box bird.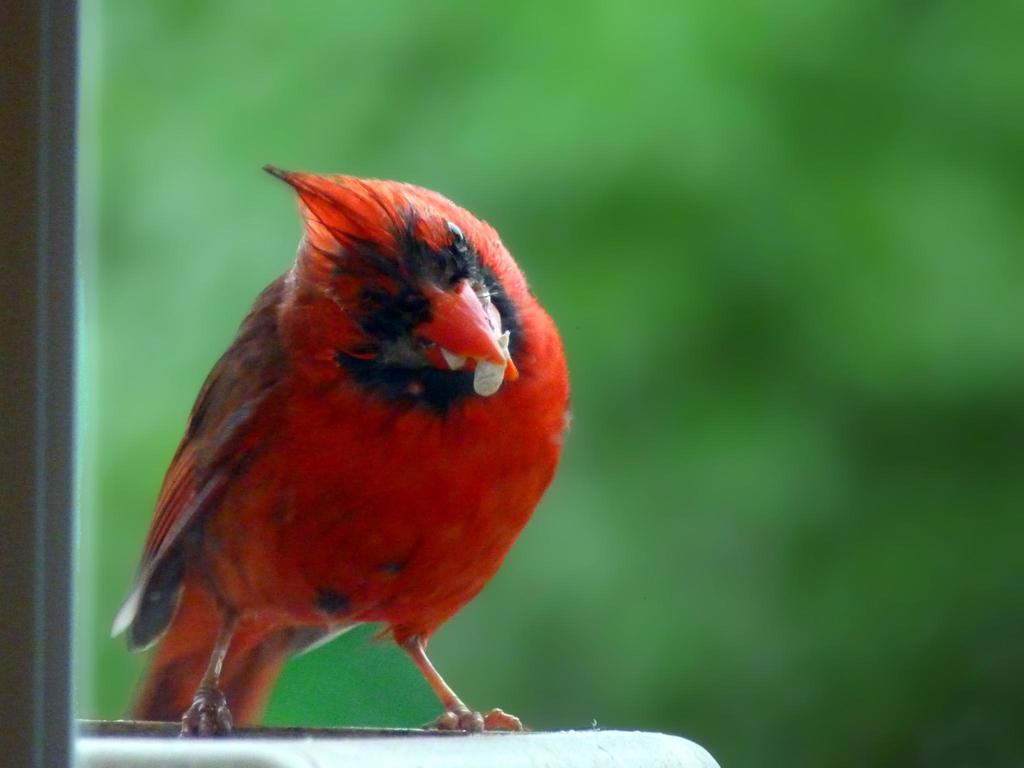
[left=125, top=166, right=566, bottom=749].
